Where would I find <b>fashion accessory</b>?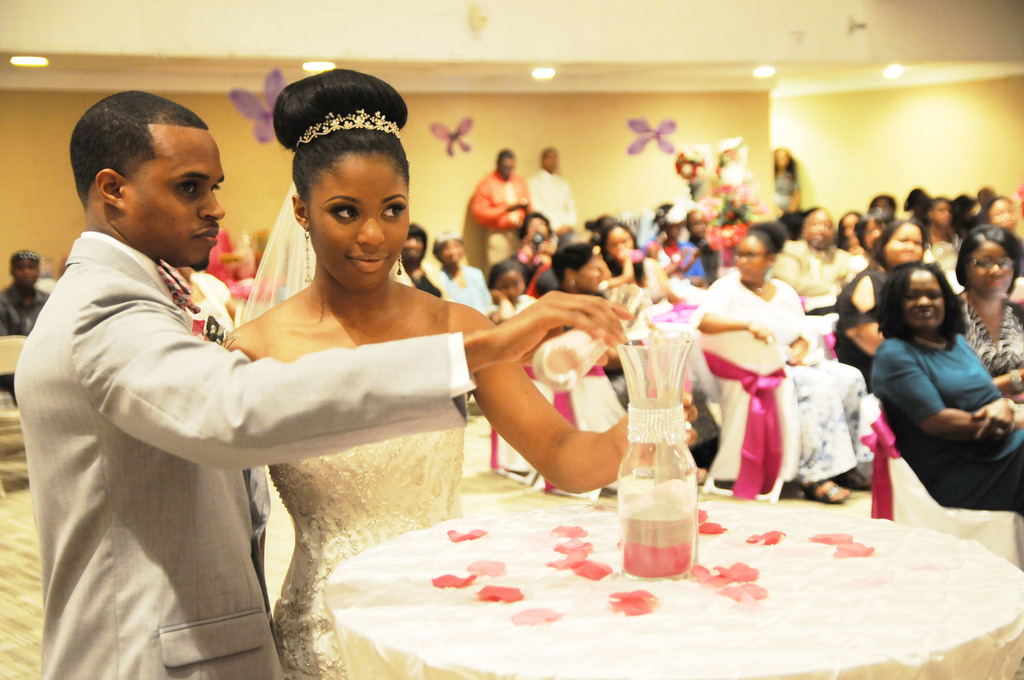
At x1=301, y1=232, x2=316, y2=293.
